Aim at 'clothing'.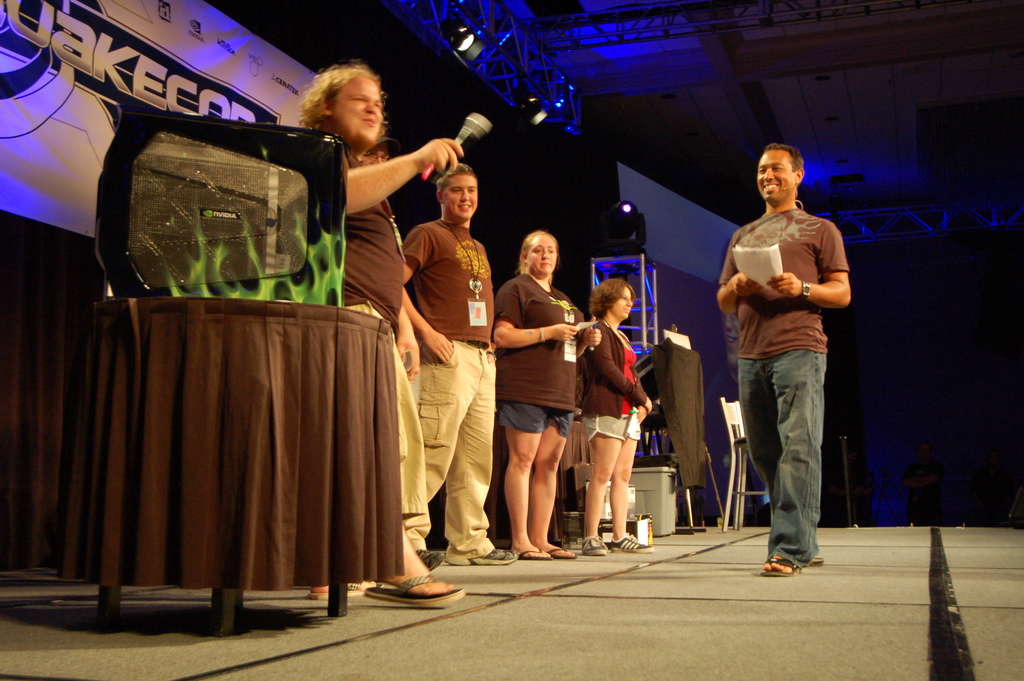
Aimed at left=570, top=320, right=652, bottom=444.
